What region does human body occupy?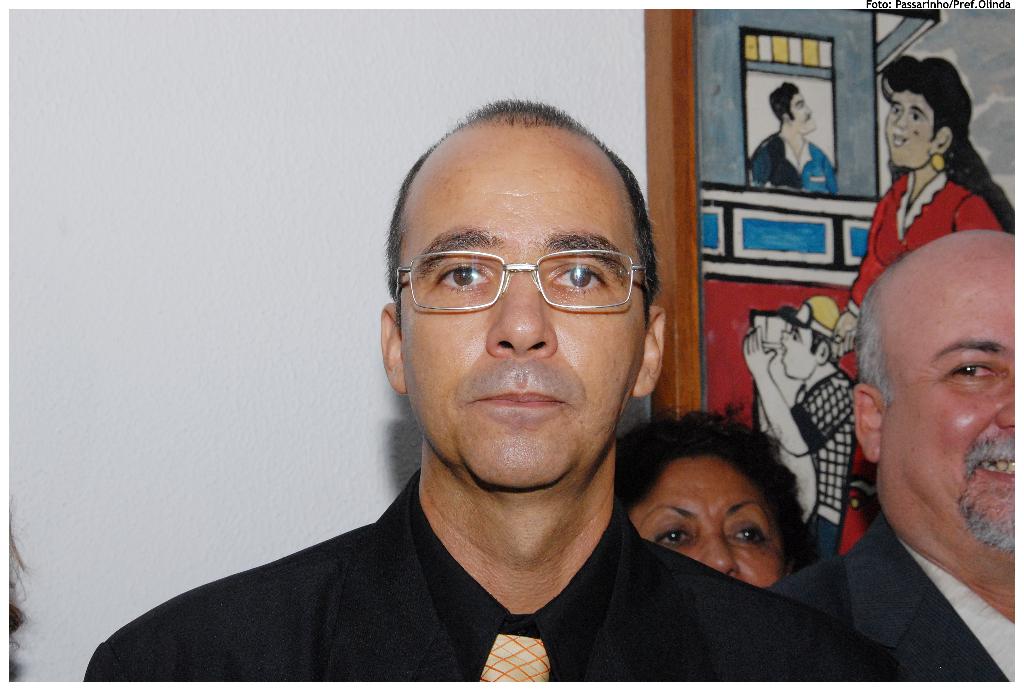
(left=760, top=222, right=1023, bottom=690).
